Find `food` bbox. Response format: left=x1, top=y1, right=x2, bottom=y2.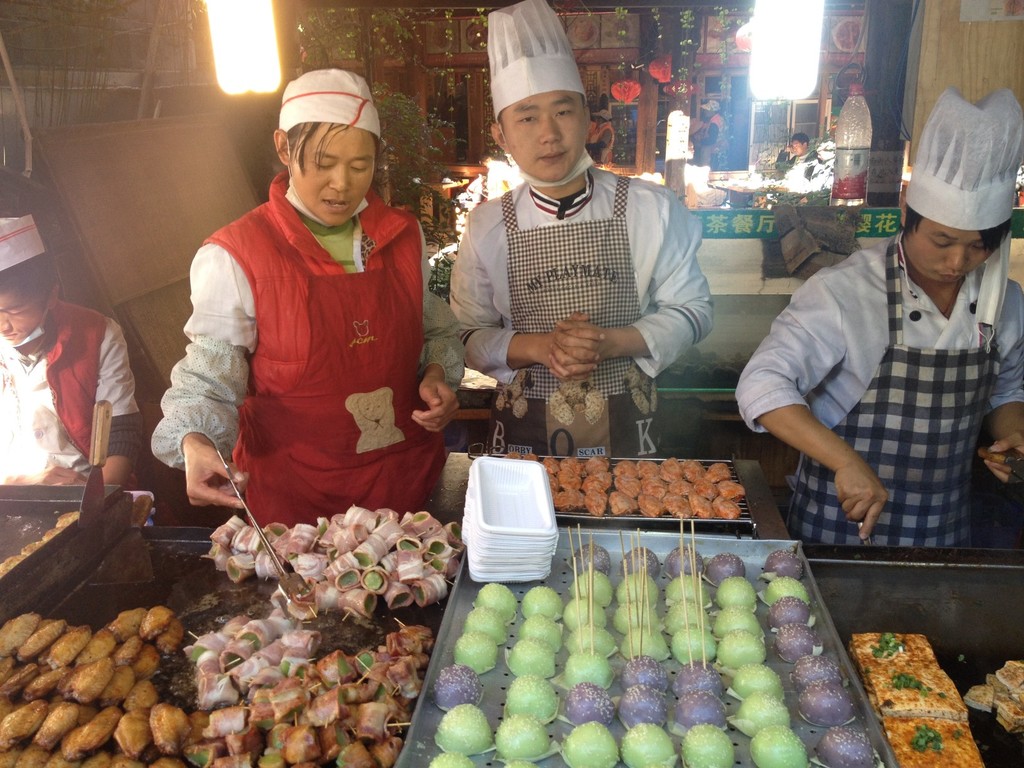
left=615, top=572, right=660, bottom=606.
